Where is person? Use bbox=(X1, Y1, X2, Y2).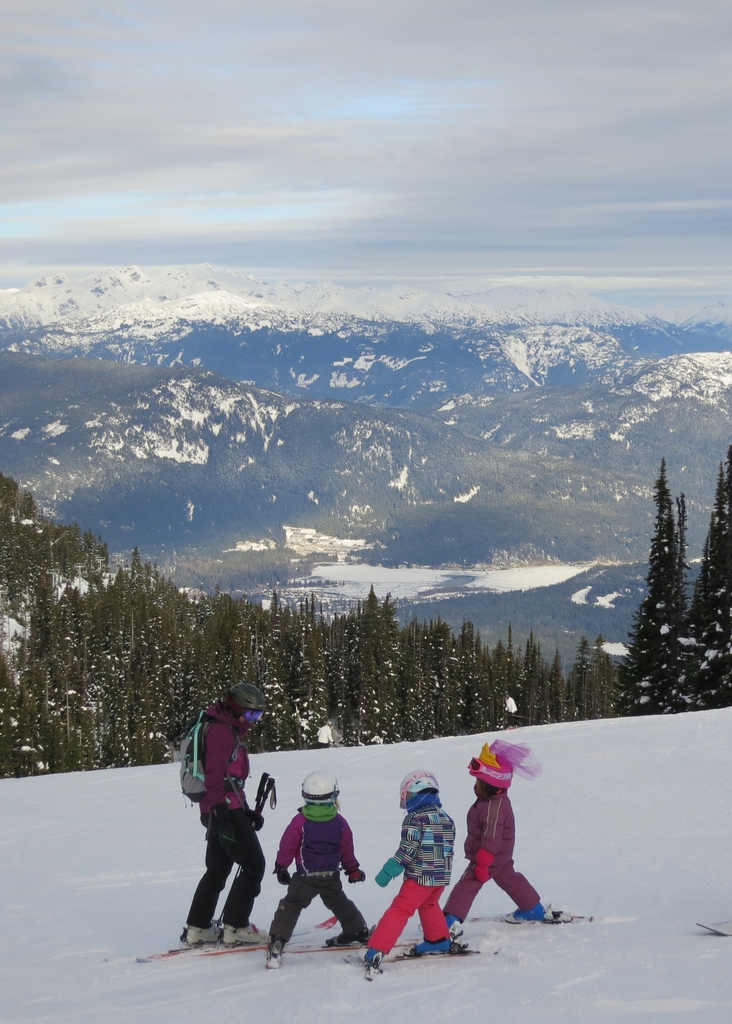
bbox=(264, 772, 369, 955).
